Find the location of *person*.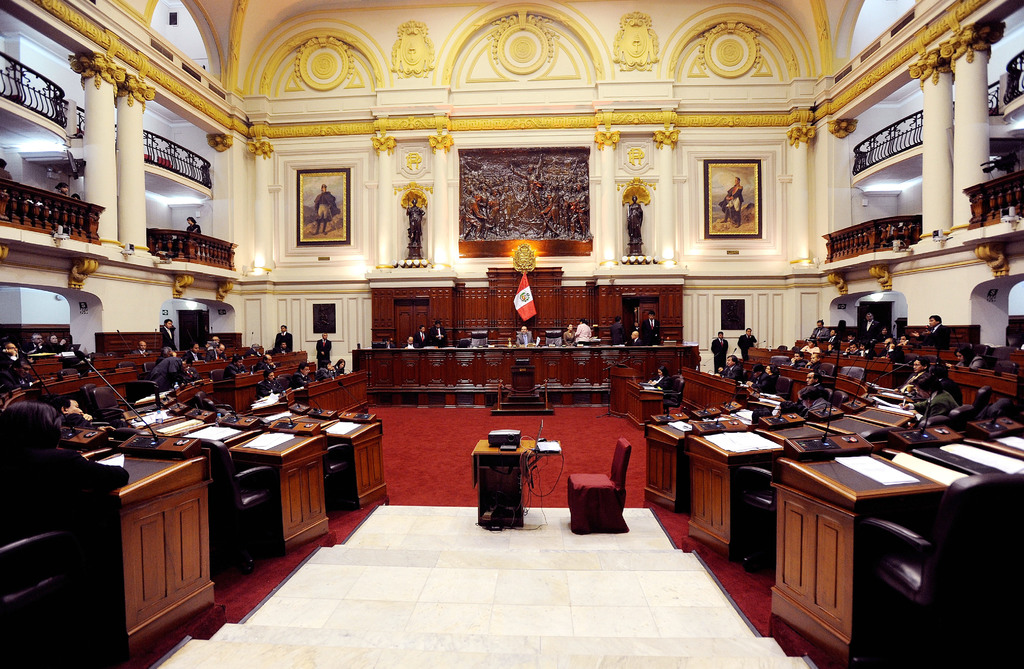
Location: region(275, 324, 299, 349).
